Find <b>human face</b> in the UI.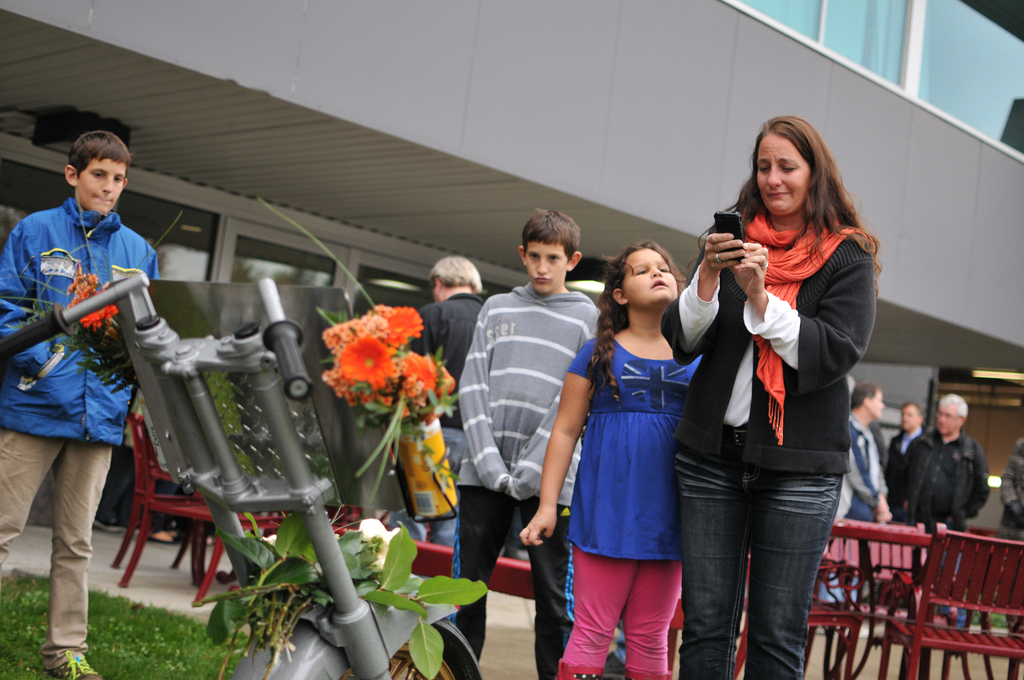
UI element at (72, 155, 127, 216).
